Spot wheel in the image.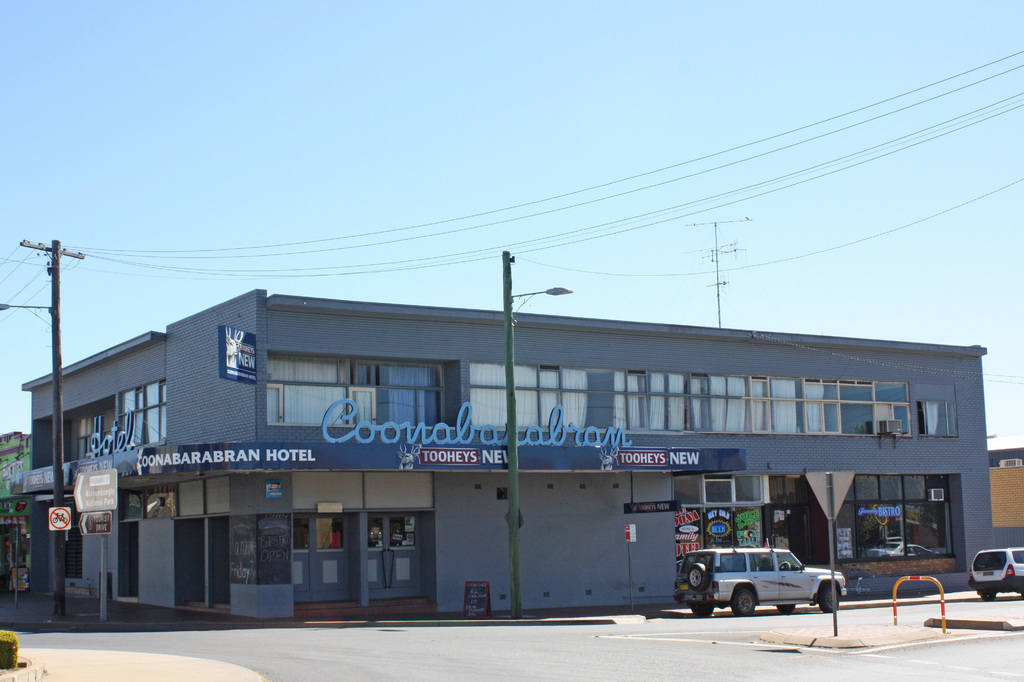
wheel found at select_region(819, 586, 842, 613).
